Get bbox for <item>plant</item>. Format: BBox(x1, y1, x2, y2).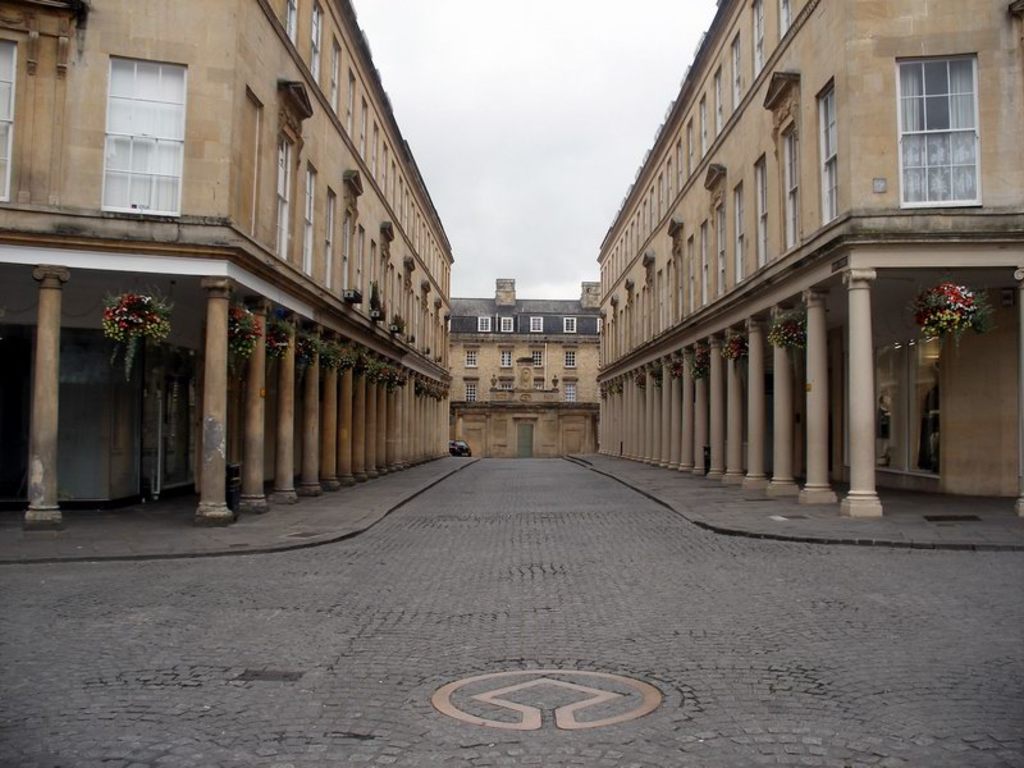
BBox(320, 337, 337, 370).
